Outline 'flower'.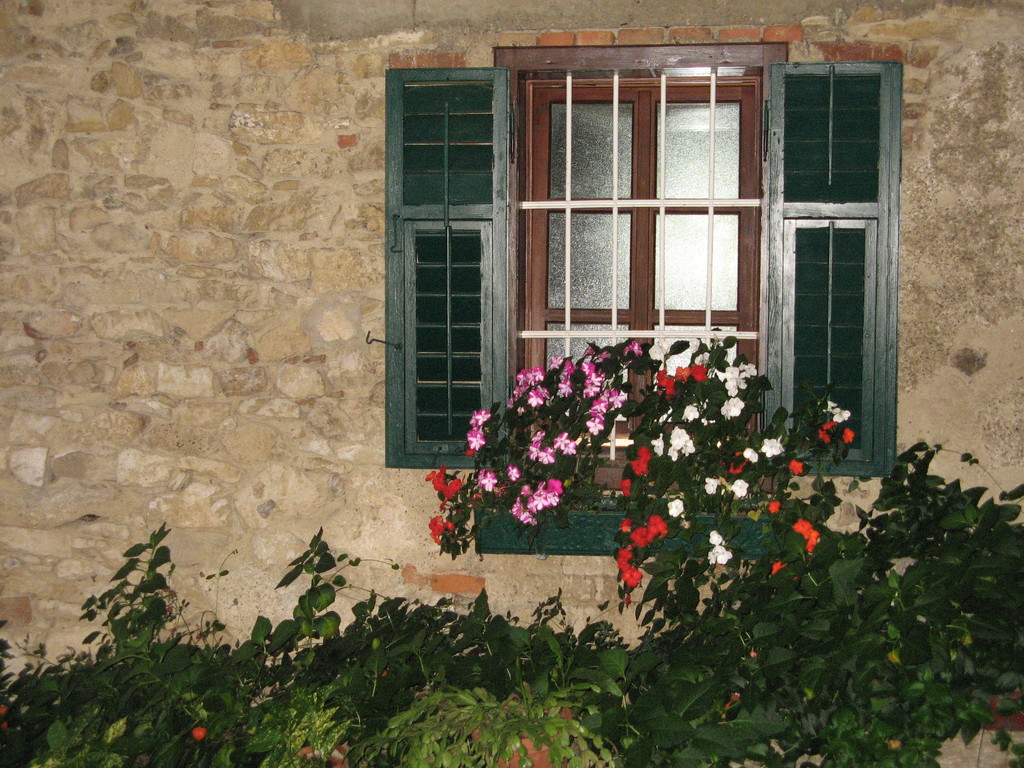
Outline: bbox=[530, 441, 540, 460].
